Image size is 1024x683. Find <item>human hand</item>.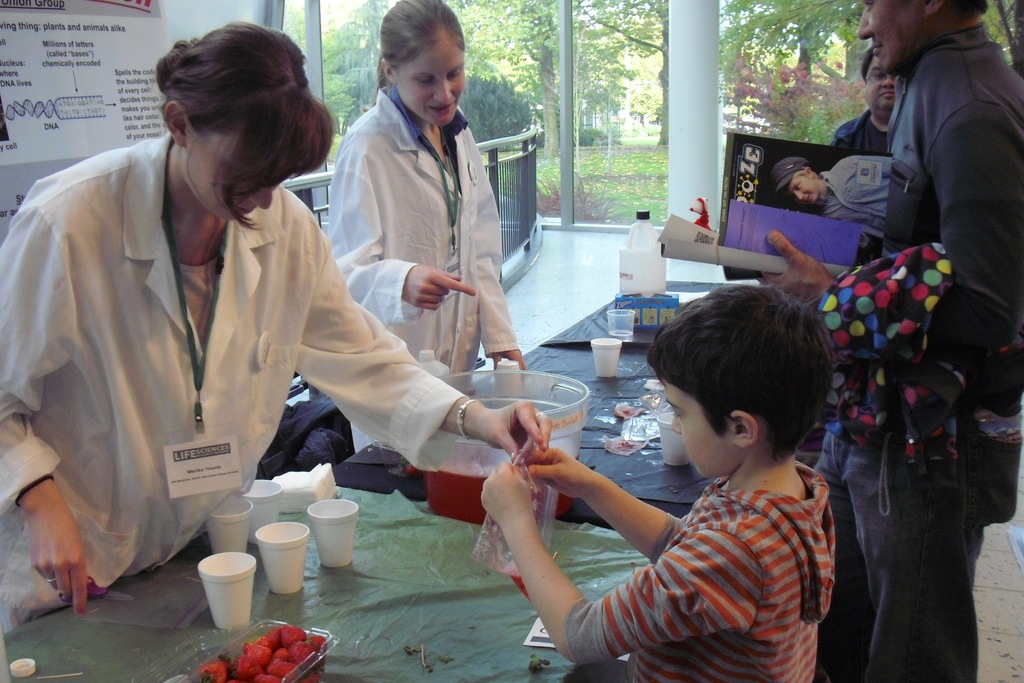
left=479, top=398, right=554, bottom=463.
